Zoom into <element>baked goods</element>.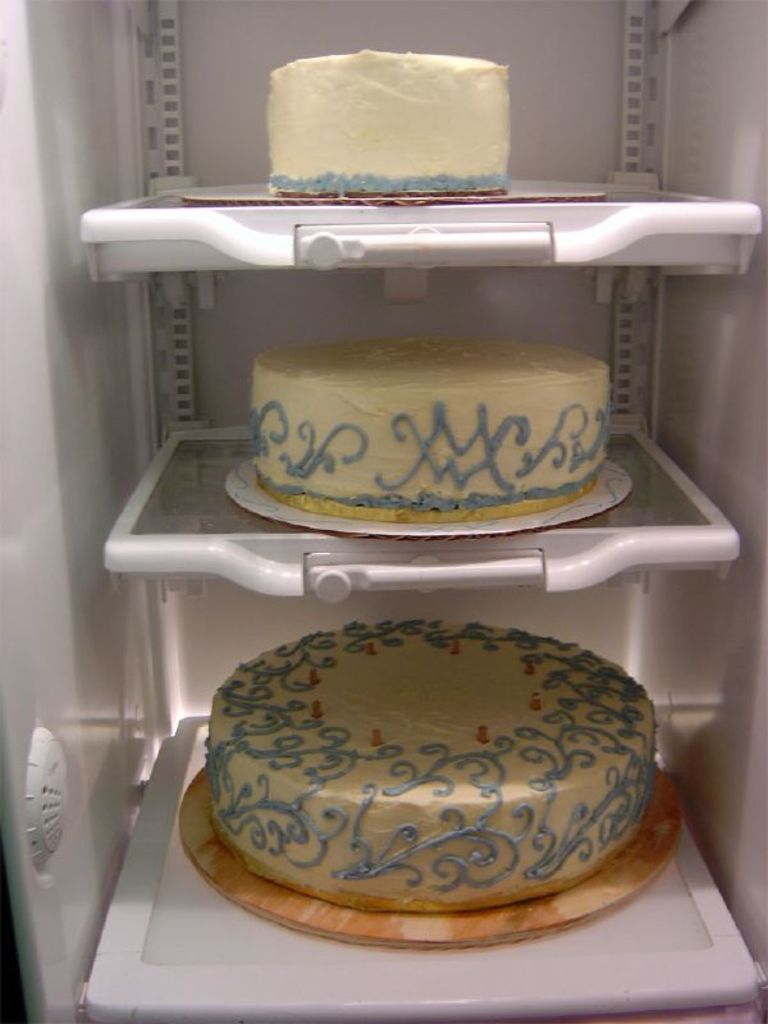
Zoom target: {"left": 197, "top": 609, "right": 653, "bottom": 913}.
